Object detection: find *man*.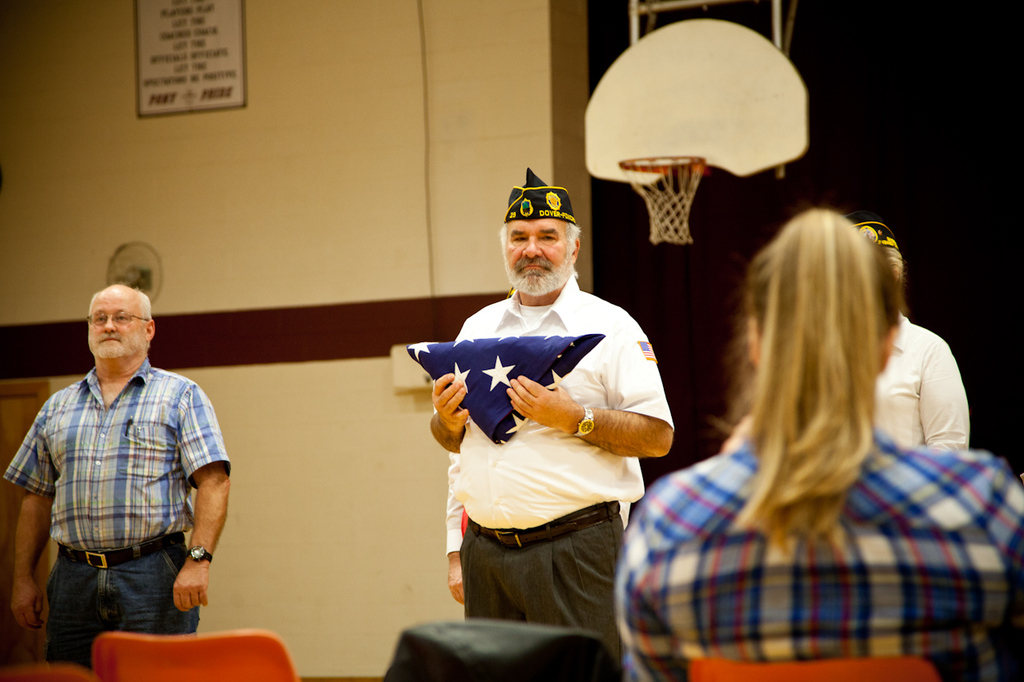
bbox(10, 255, 227, 652).
